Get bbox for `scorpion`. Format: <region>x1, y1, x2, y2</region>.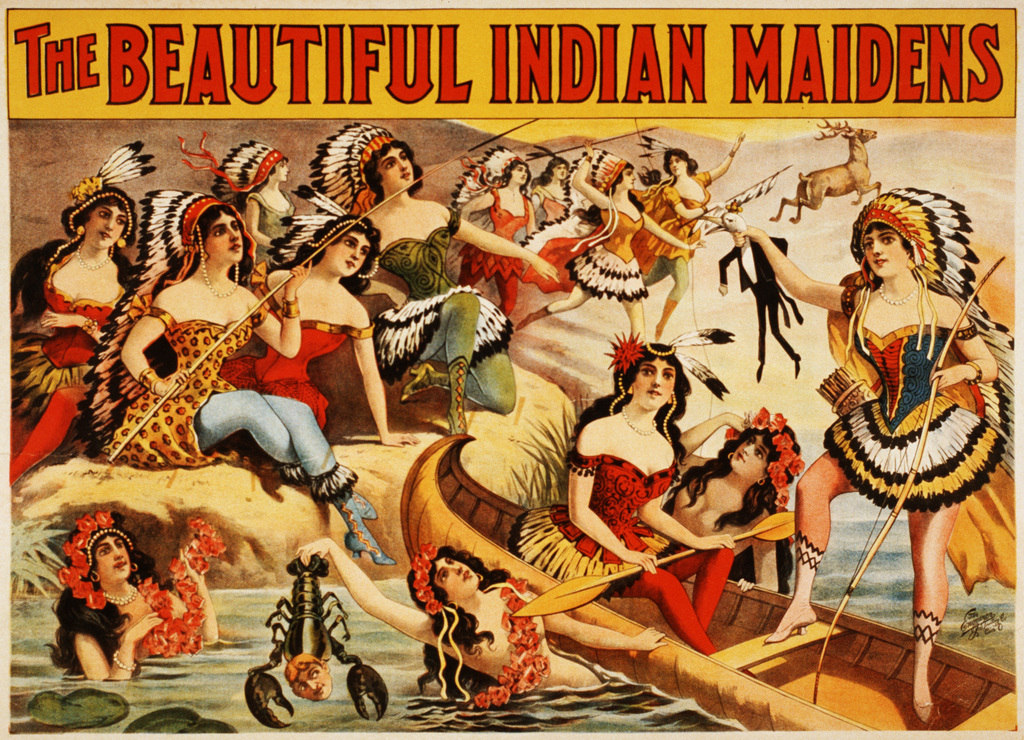
<region>240, 556, 391, 726</region>.
